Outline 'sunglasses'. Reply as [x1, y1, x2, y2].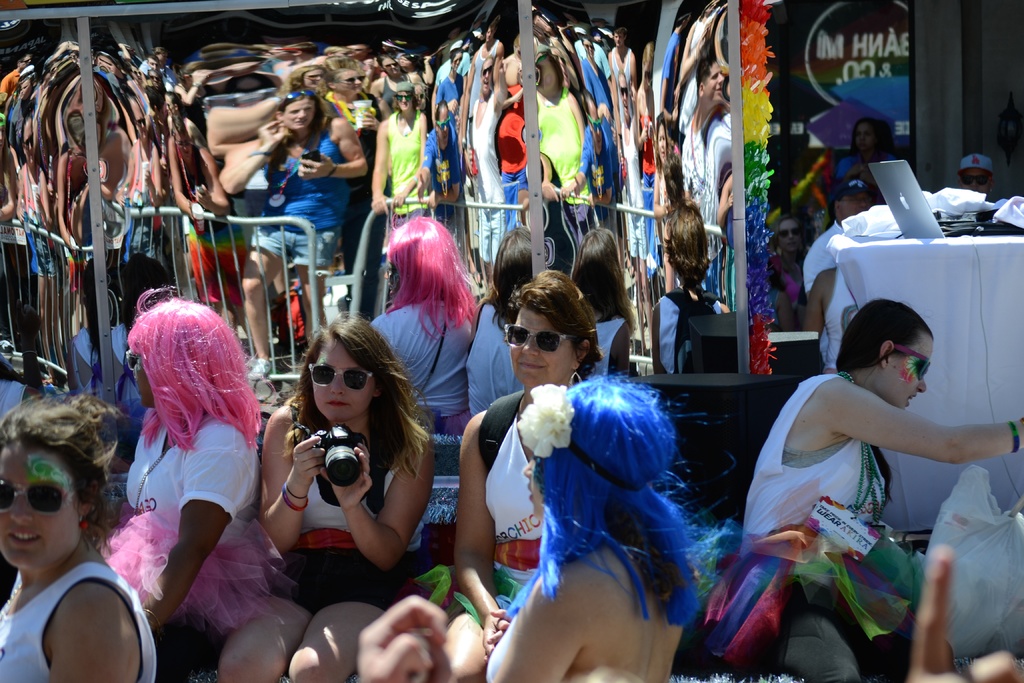
[895, 343, 931, 382].
